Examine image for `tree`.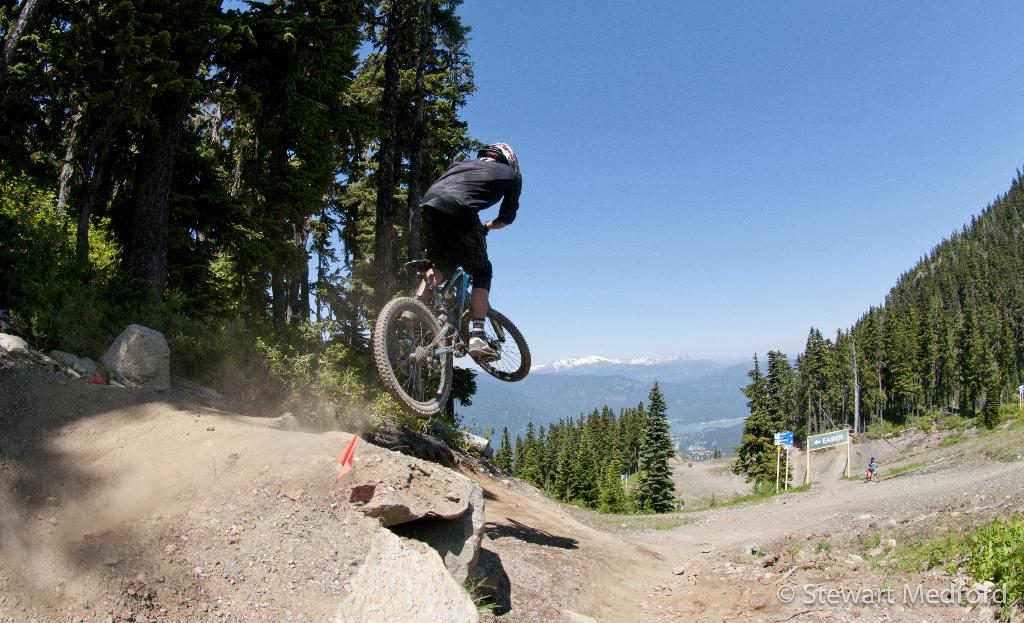
Examination result: {"left": 554, "top": 408, "right": 591, "bottom": 494}.
